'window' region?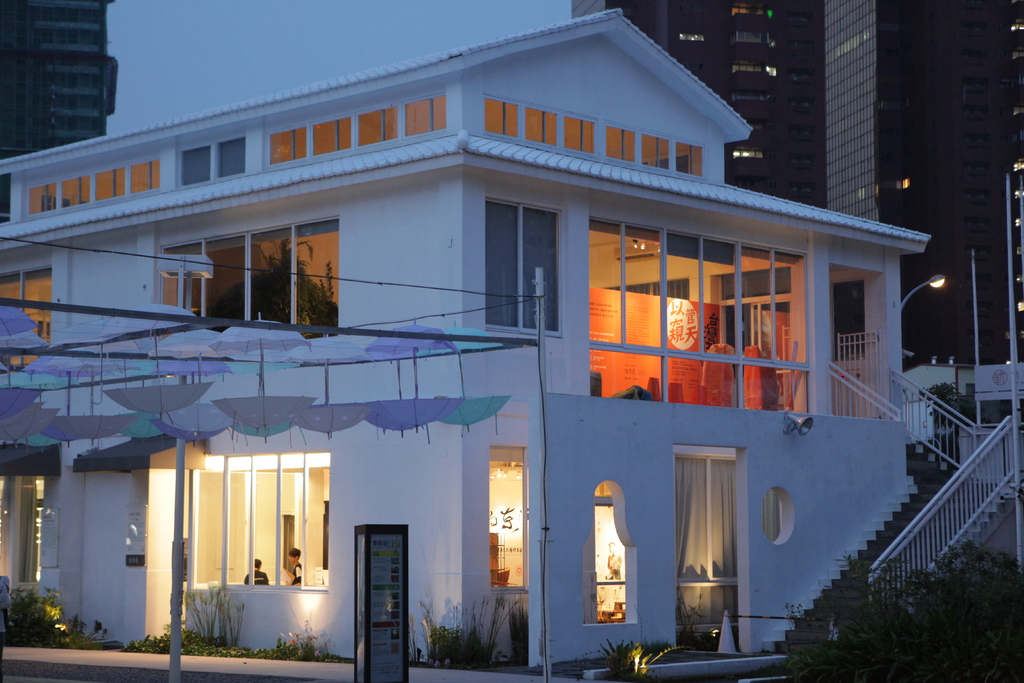
[968,327,995,342]
